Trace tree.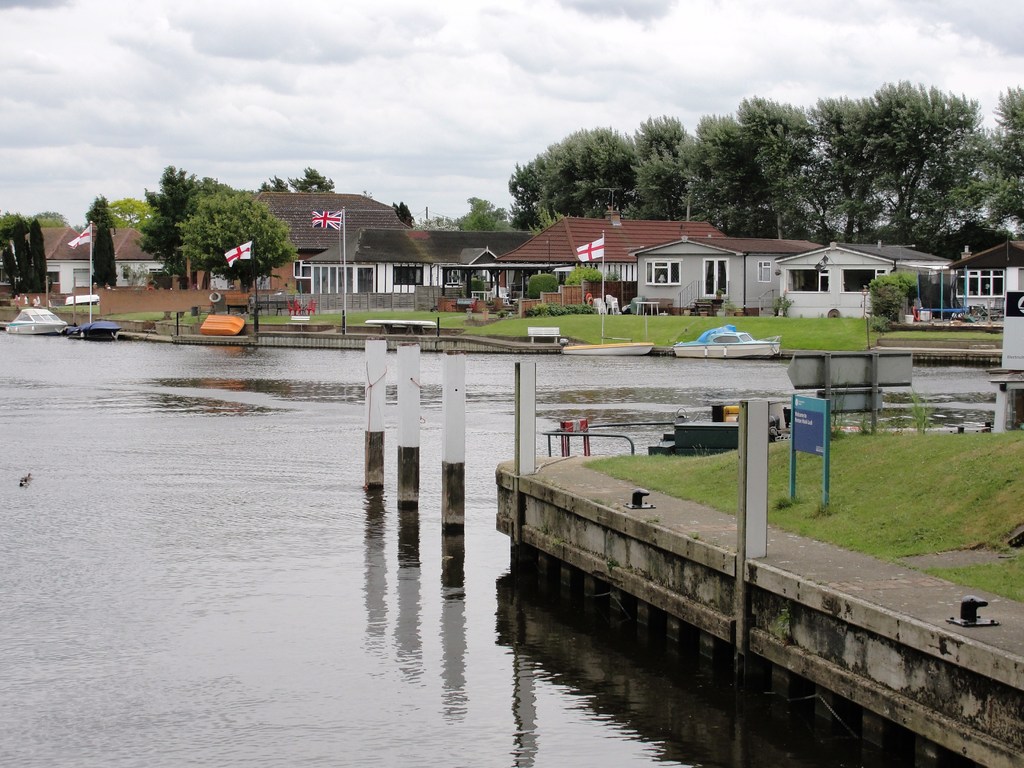
Traced to box(97, 224, 115, 294).
